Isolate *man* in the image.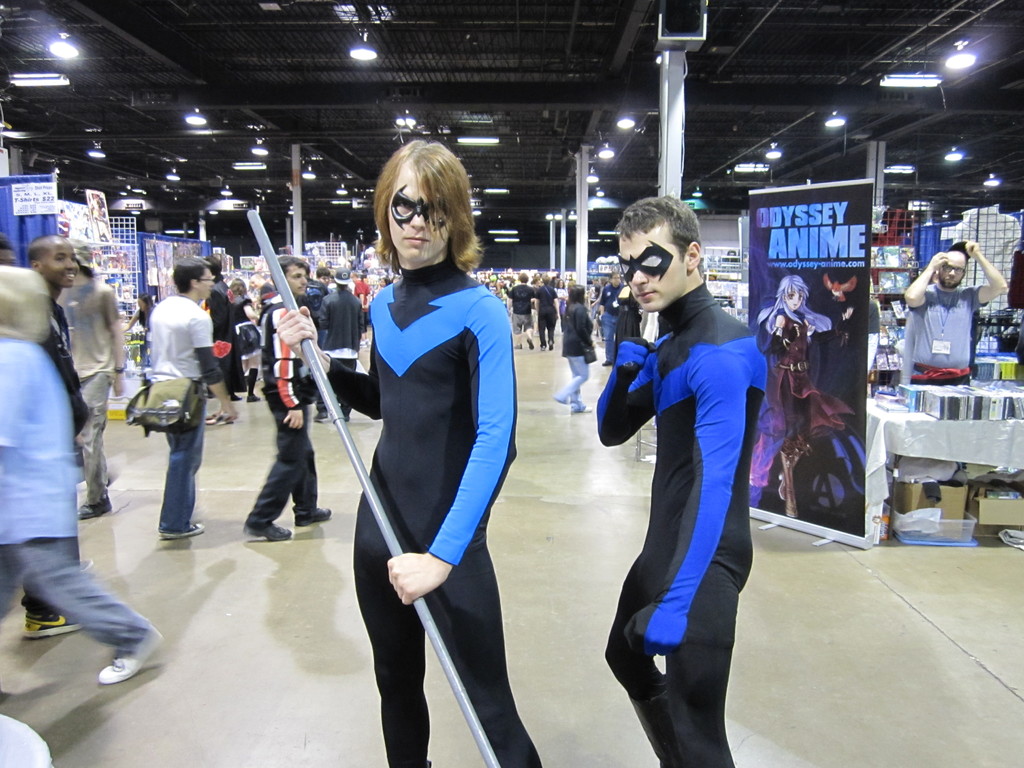
Isolated region: bbox=(900, 237, 1007, 387).
